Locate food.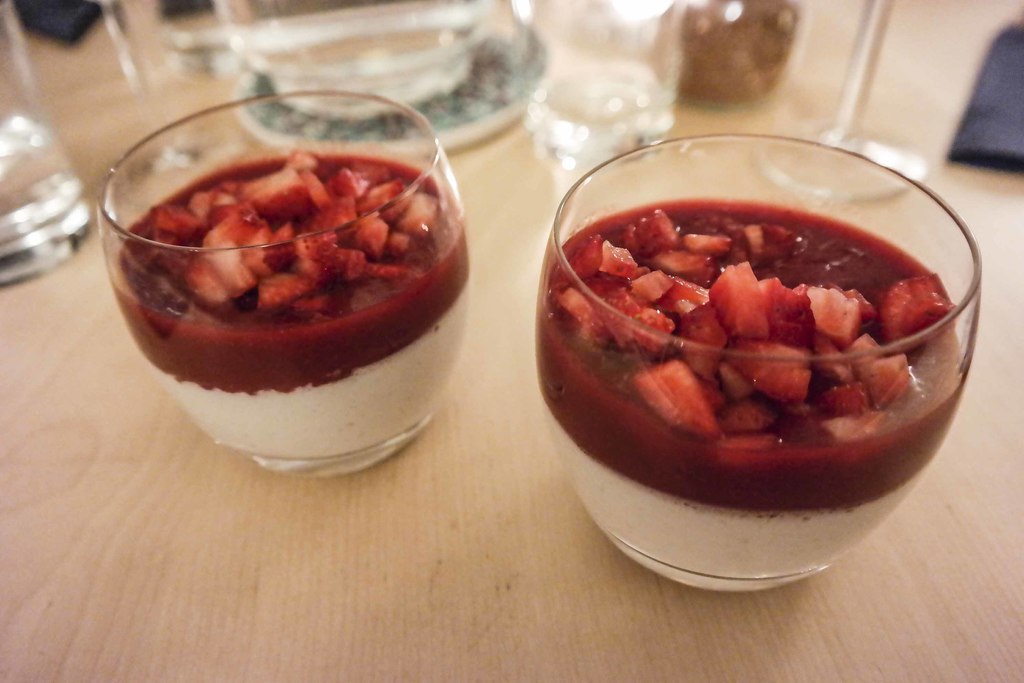
Bounding box: x1=538 y1=198 x2=971 y2=576.
